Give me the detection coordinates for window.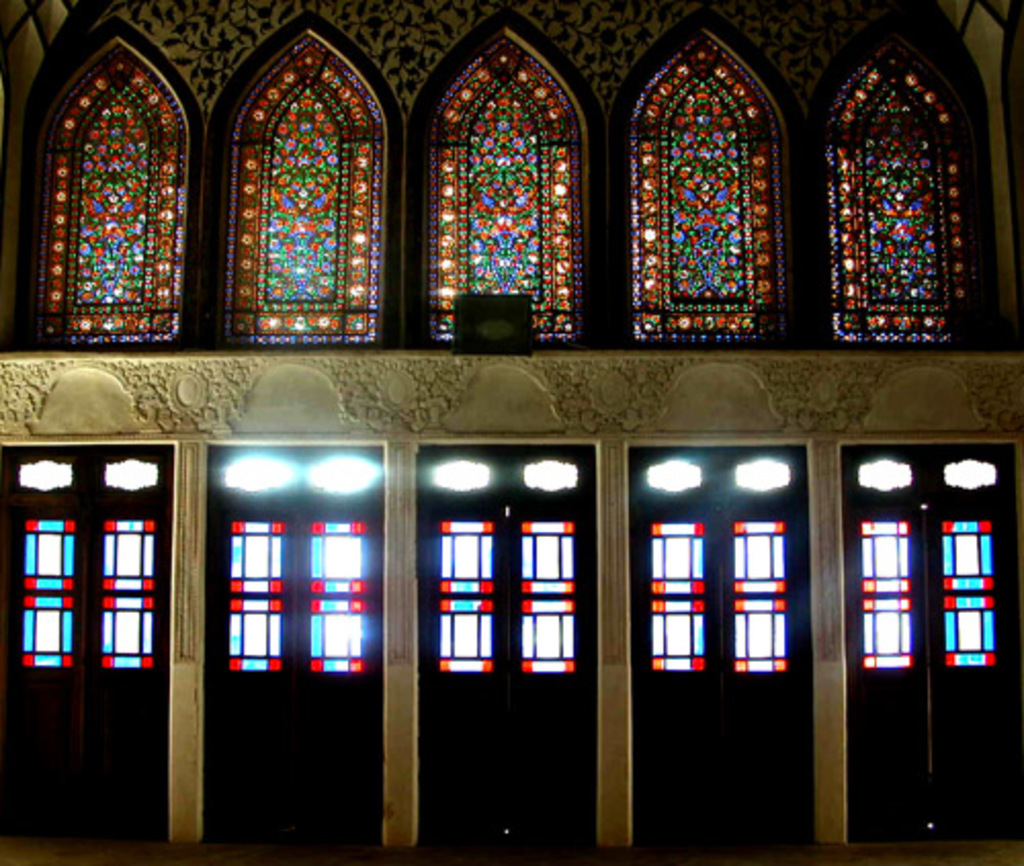
crop(629, 29, 791, 342).
